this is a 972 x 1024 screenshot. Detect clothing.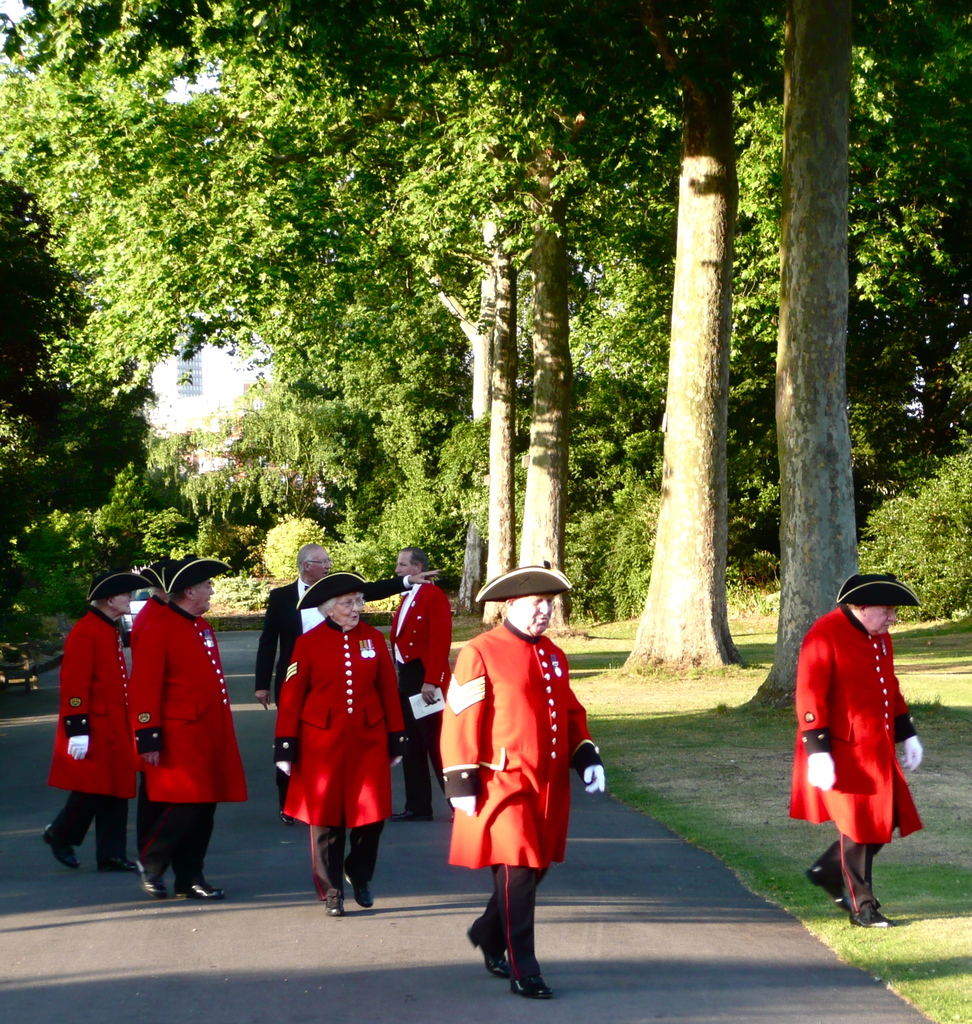
(x1=788, y1=606, x2=926, y2=917).
